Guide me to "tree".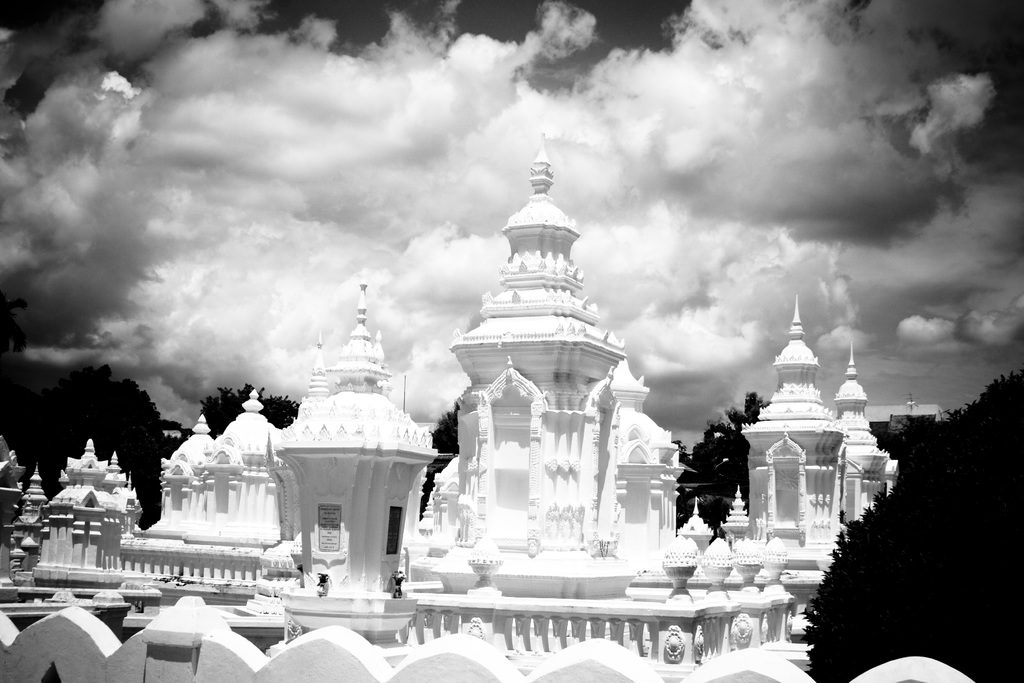
Guidance: l=674, t=390, r=765, b=522.
